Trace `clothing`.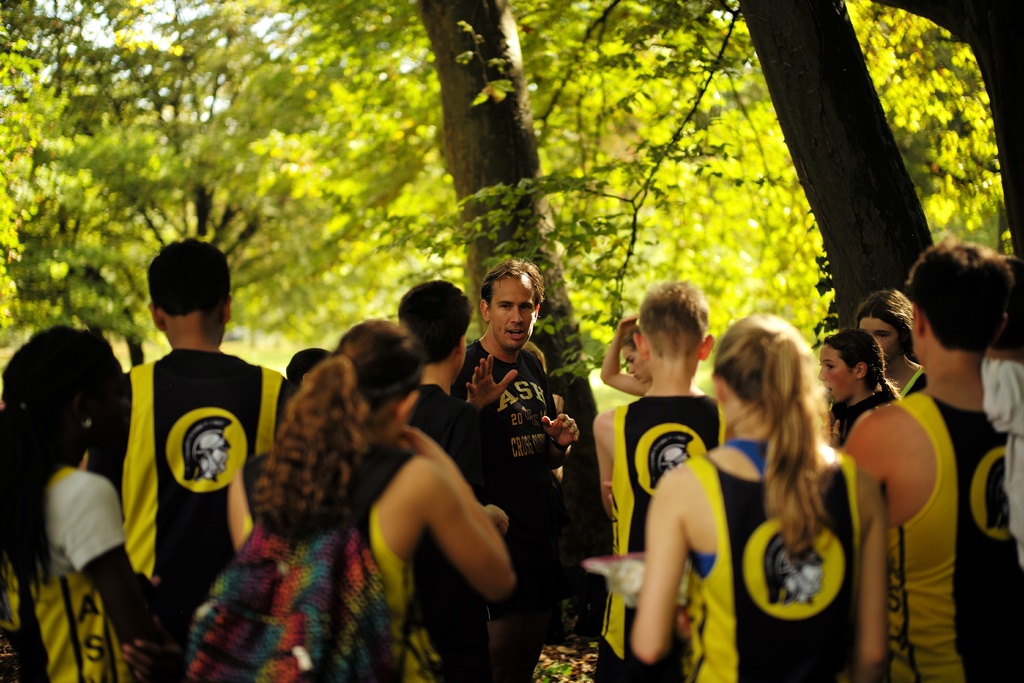
Traced to {"left": 828, "top": 391, "right": 889, "bottom": 452}.
